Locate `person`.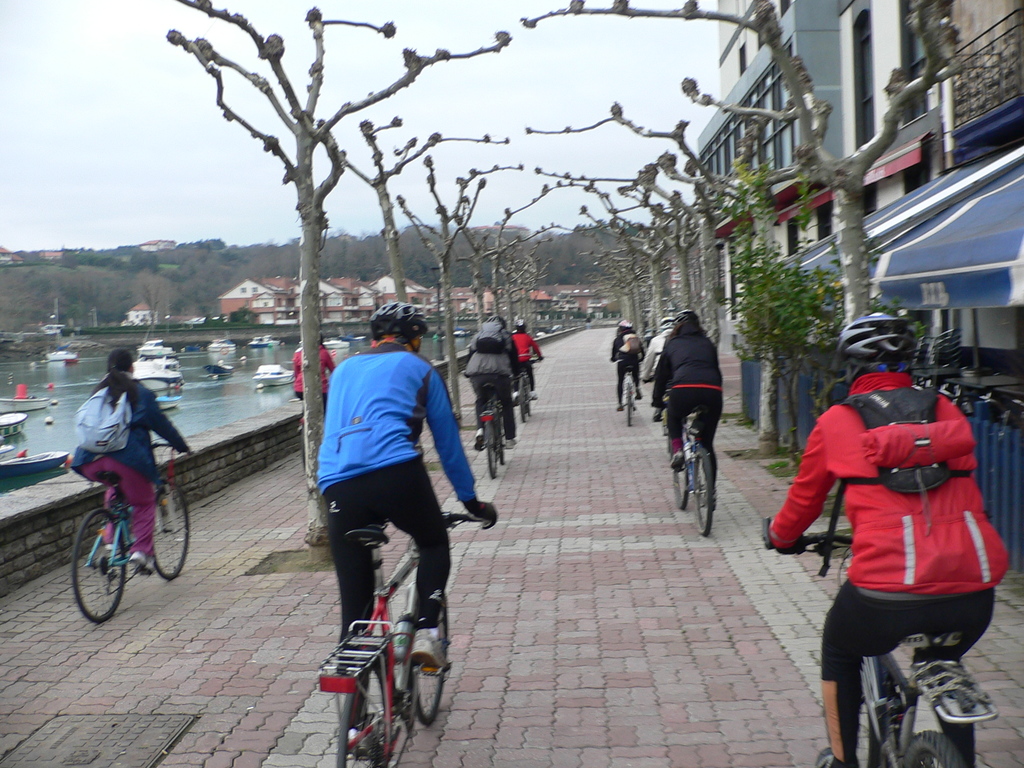
Bounding box: l=654, t=310, r=727, b=511.
